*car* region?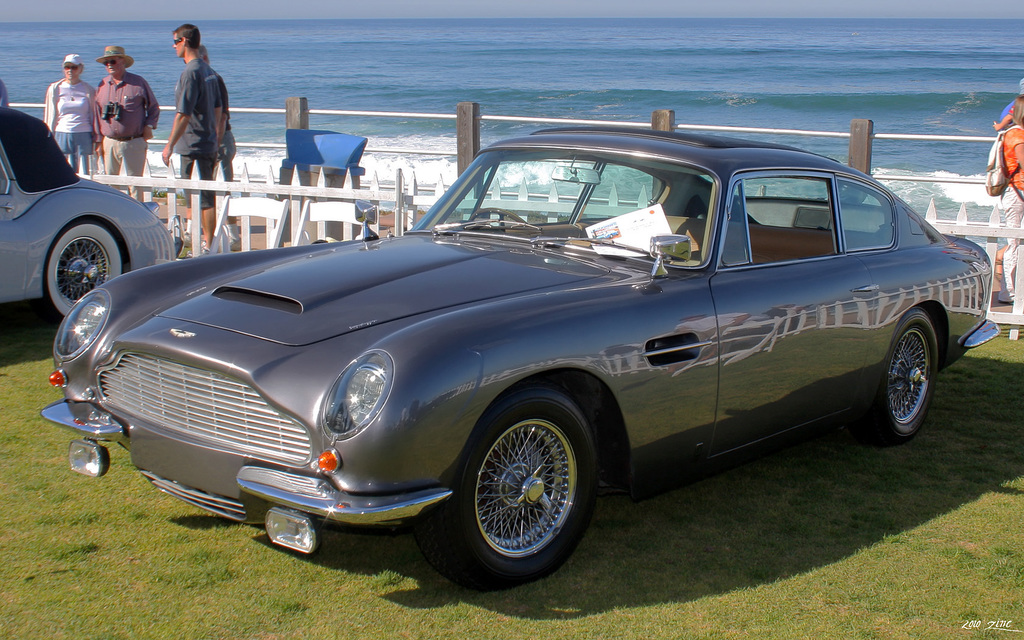
rect(61, 145, 964, 581)
